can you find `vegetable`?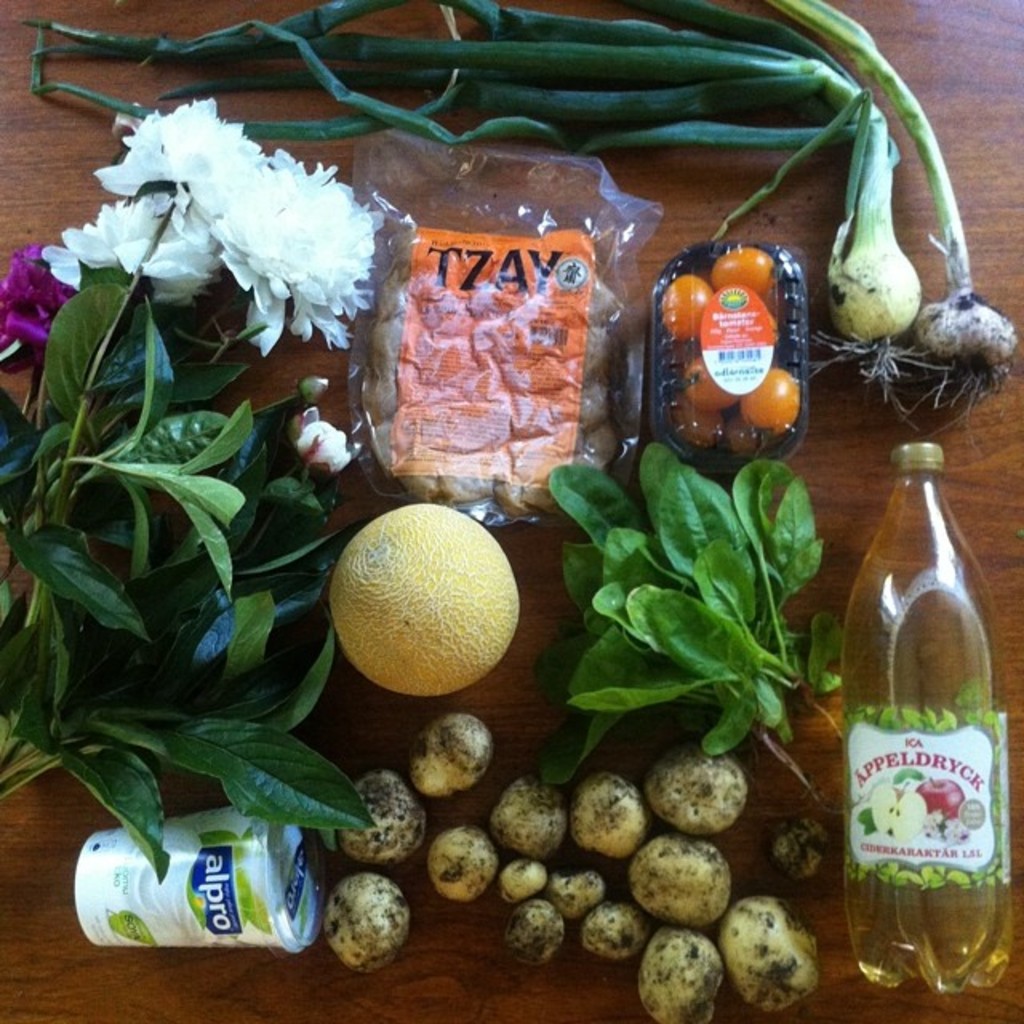
Yes, bounding box: <bbox>581, 778, 643, 846</bbox>.
